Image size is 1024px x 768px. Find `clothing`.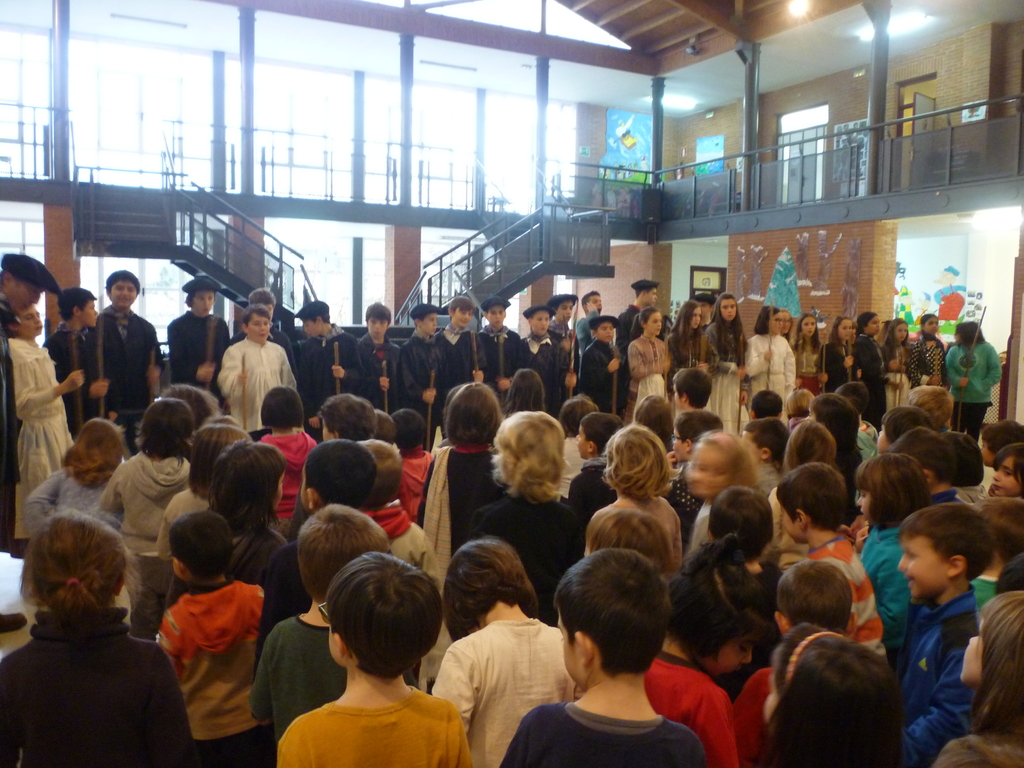
{"left": 578, "top": 342, "right": 627, "bottom": 419}.
